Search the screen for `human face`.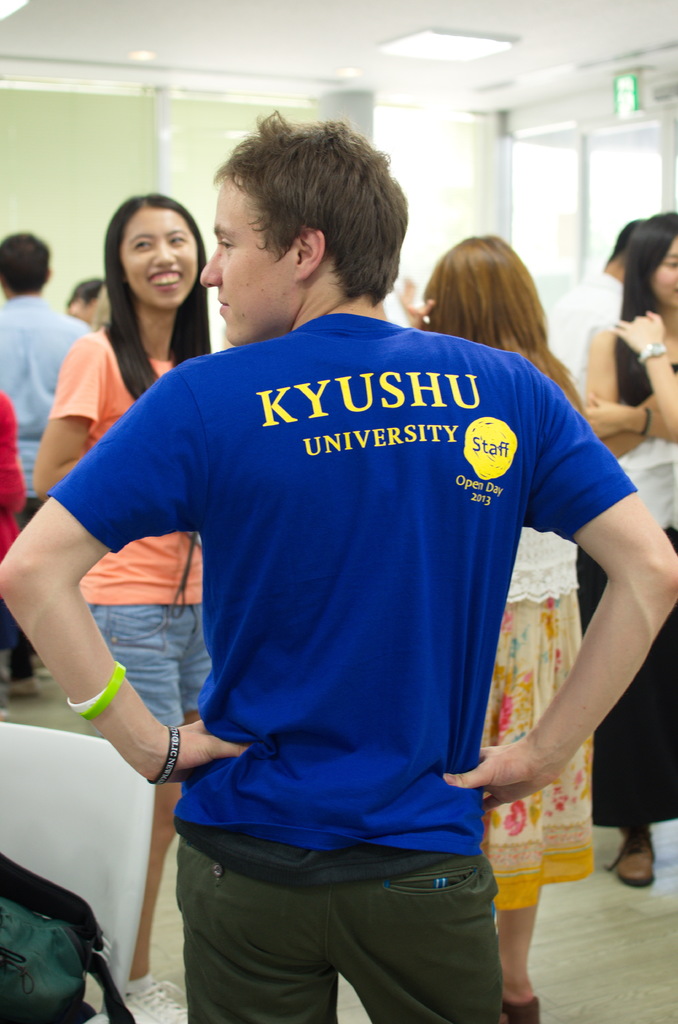
Found at {"left": 652, "top": 238, "right": 677, "bottom": 307}.
